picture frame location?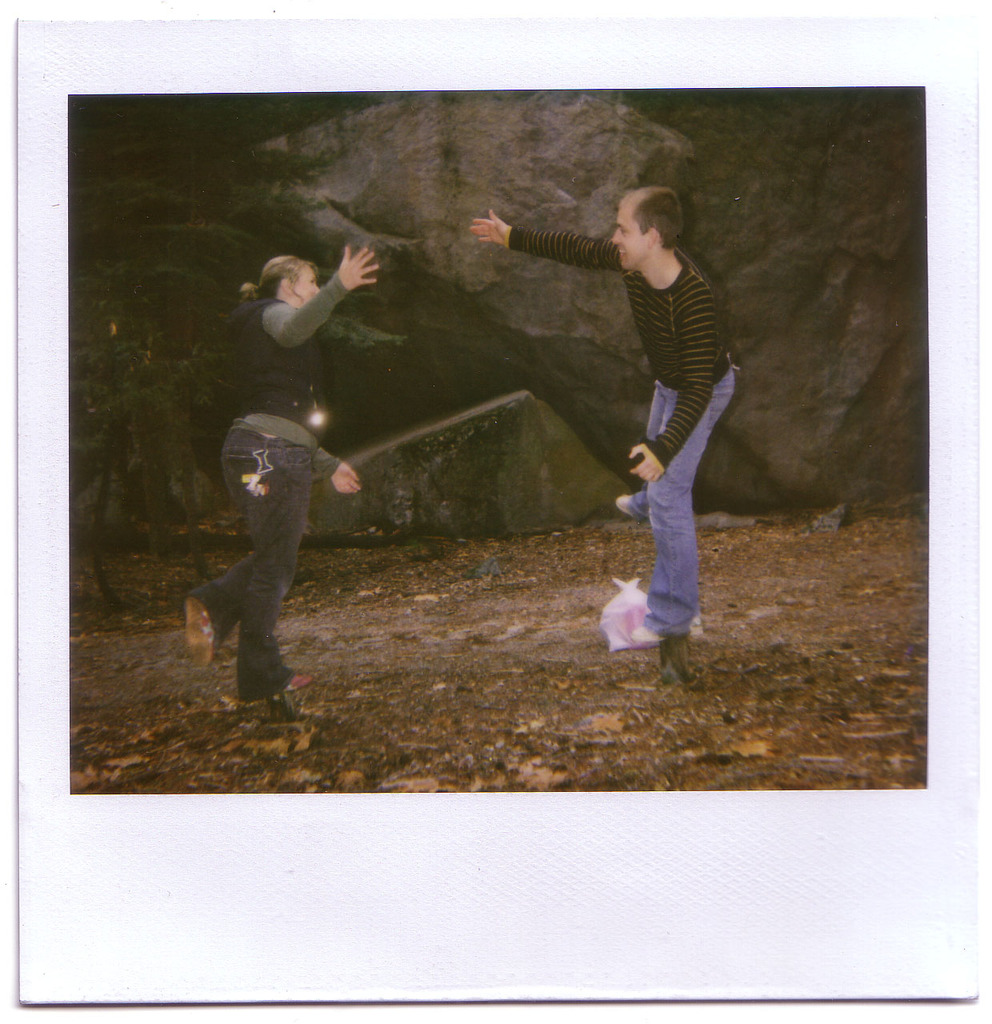
<box>19,19,983,998</box>
